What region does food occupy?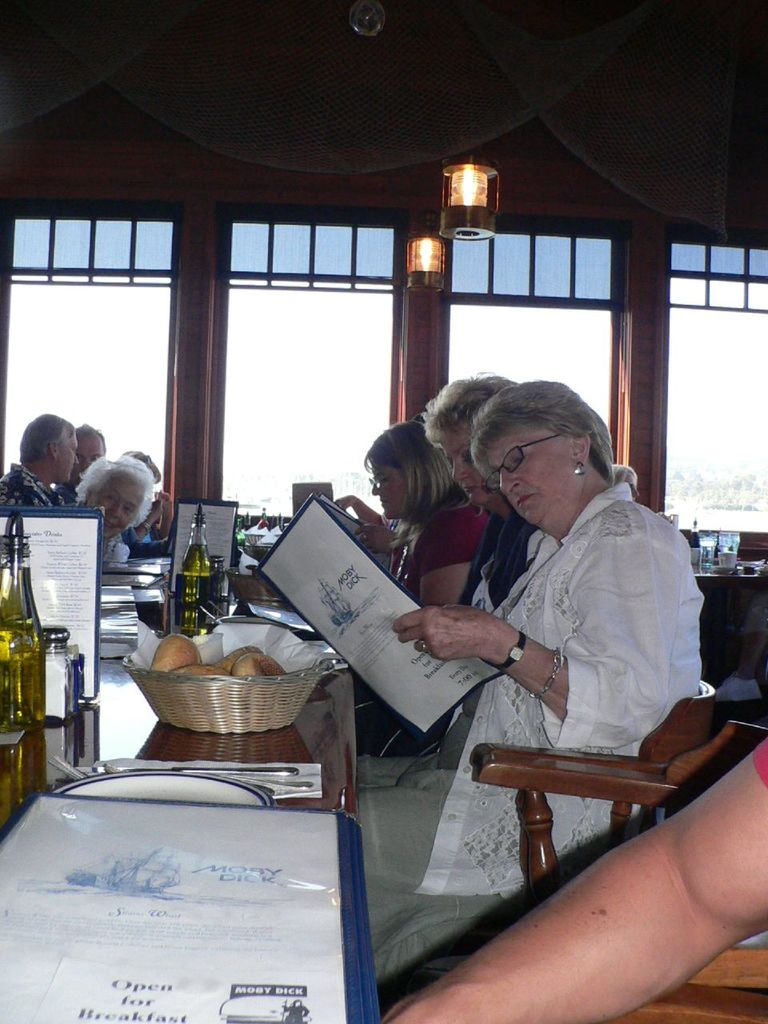
locate(151, 634, 299, 681).
